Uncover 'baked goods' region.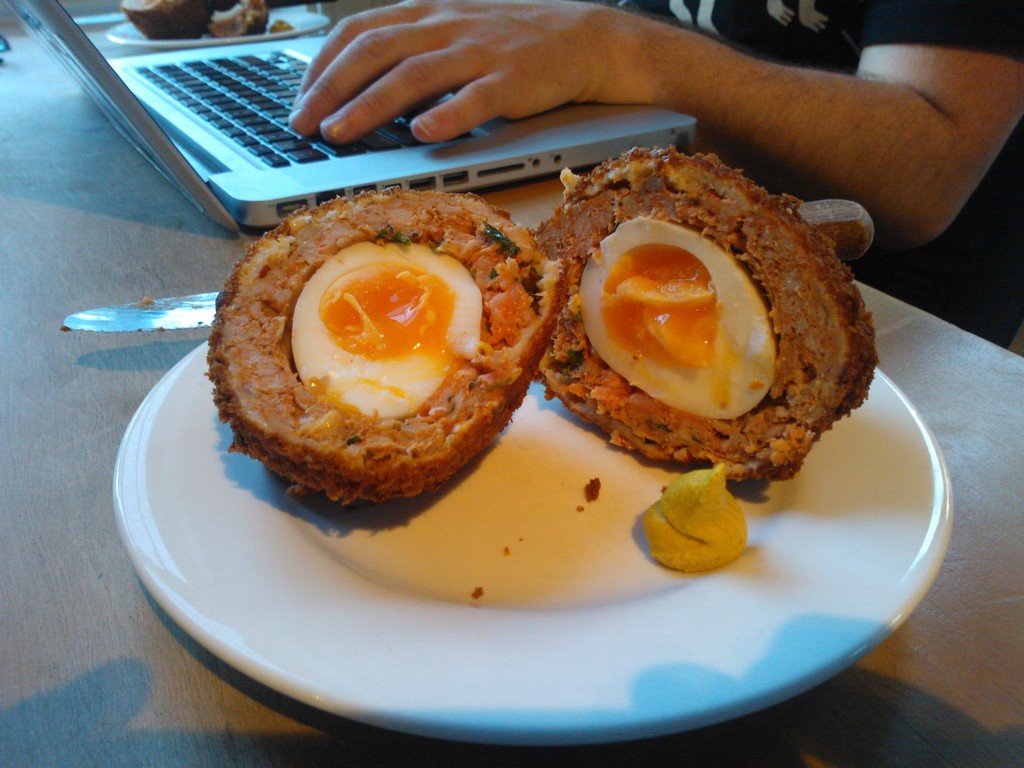
Uncovered: crop(121, 0, 214, 40).
